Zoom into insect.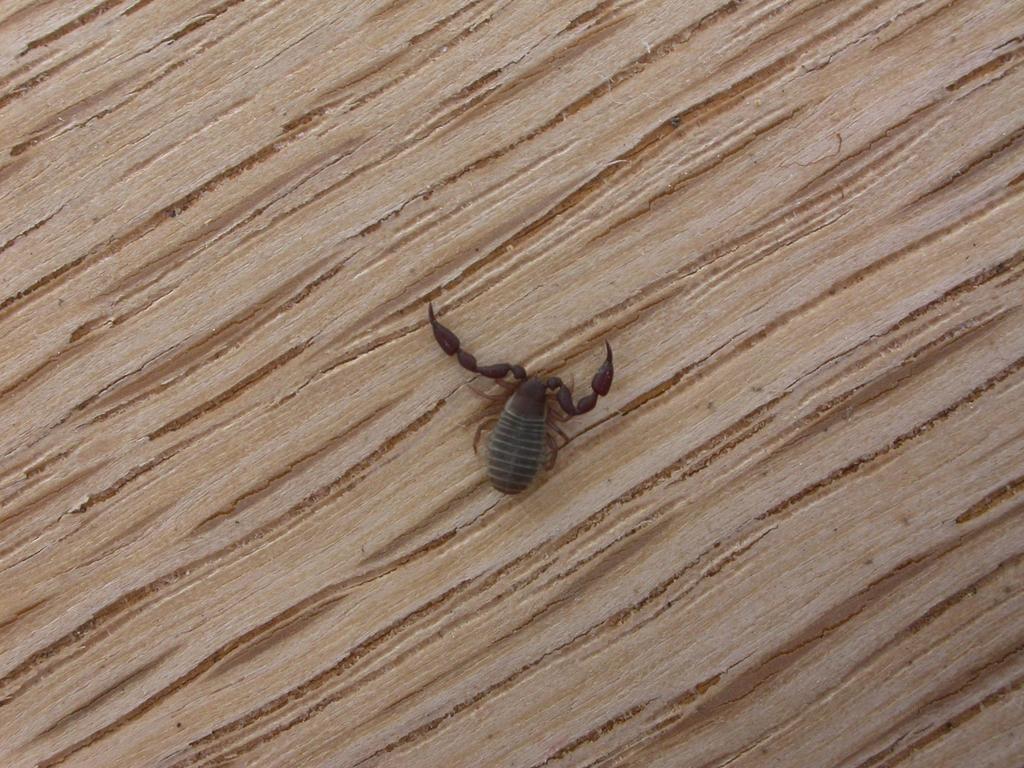
Zoom target: [x1=429, y1=304, x2=616, y2=496].
